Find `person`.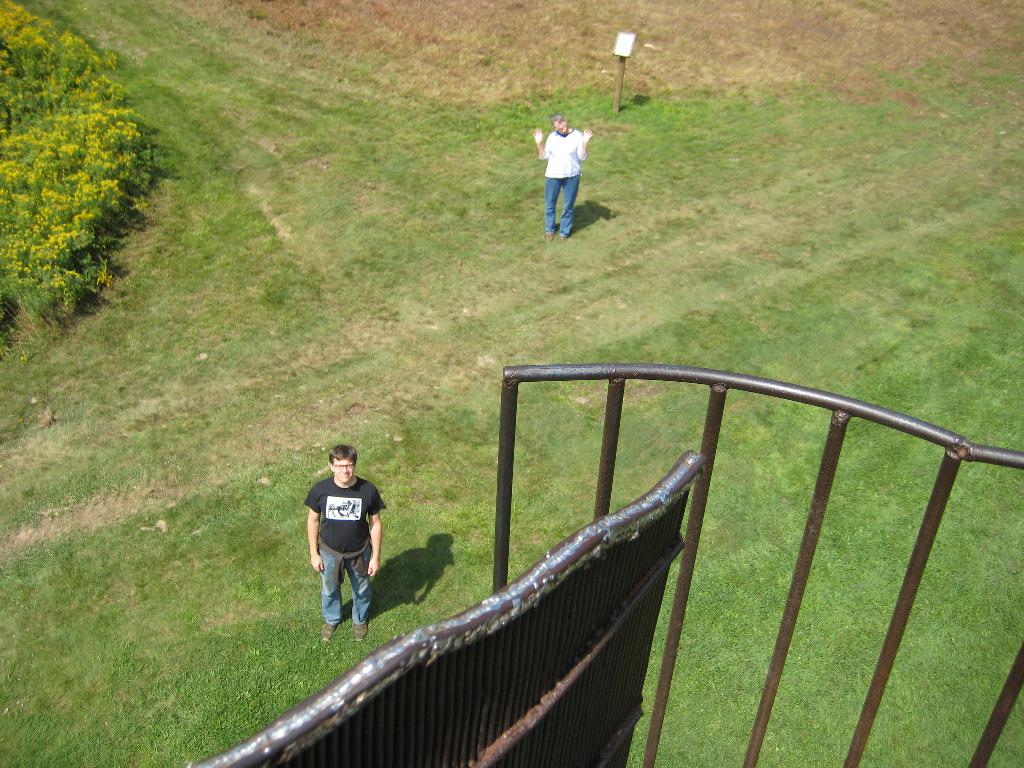
300,447,380,644.
